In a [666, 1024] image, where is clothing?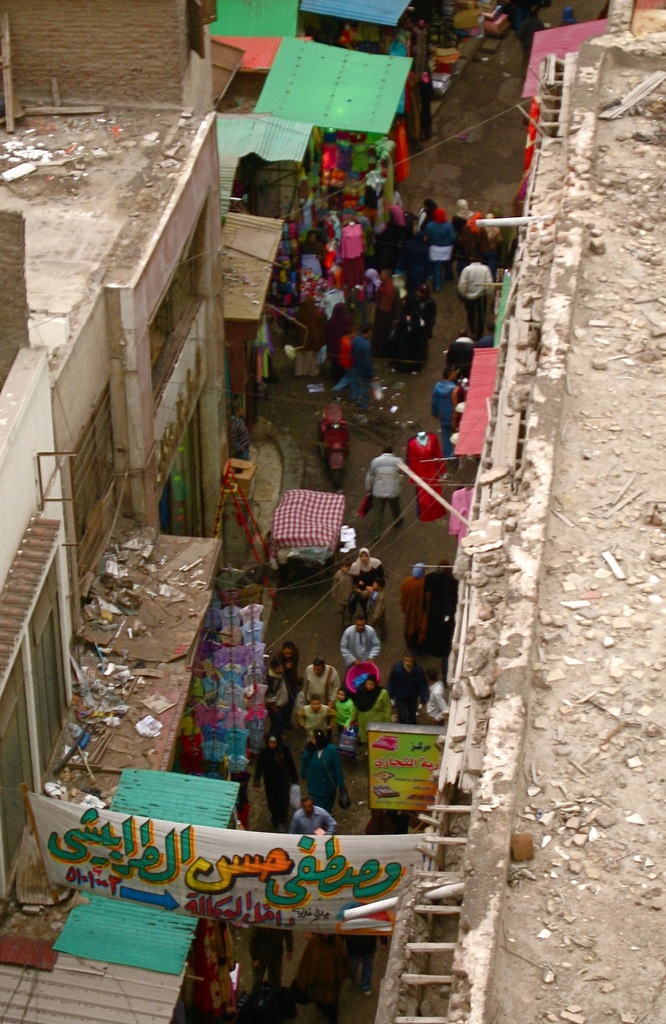
crop(560, 3, 574, 26).
